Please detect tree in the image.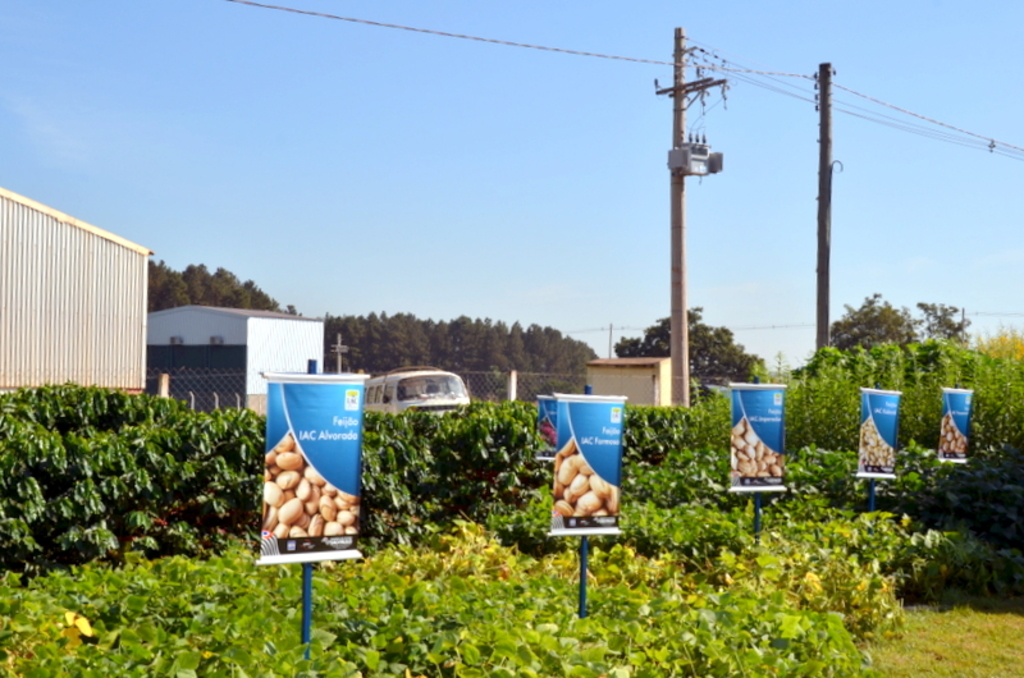
x1=910, y1=296, x2=983, y2=353.
